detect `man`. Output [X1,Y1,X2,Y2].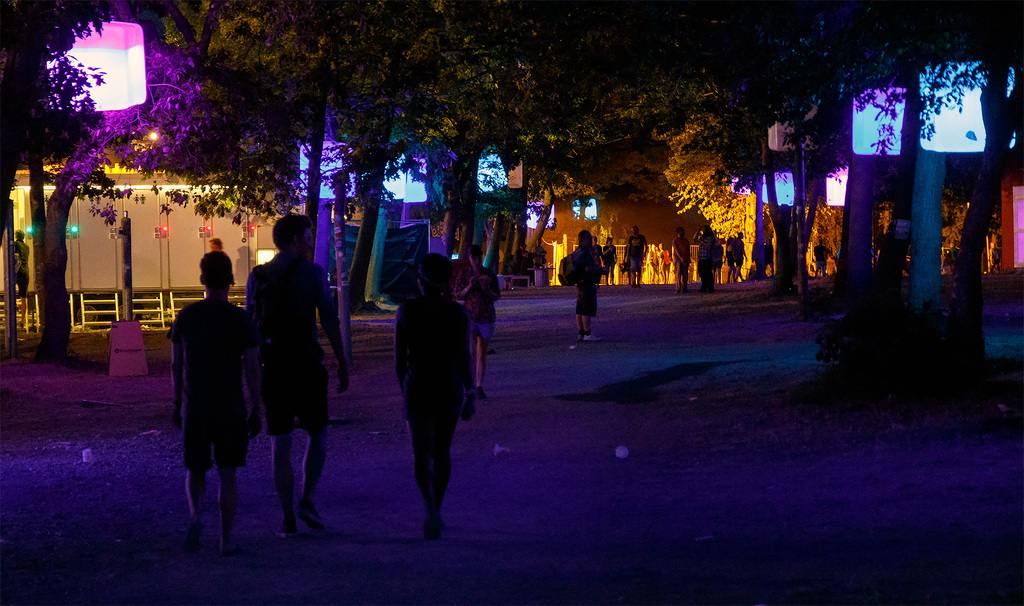
[385,245,481,537].
